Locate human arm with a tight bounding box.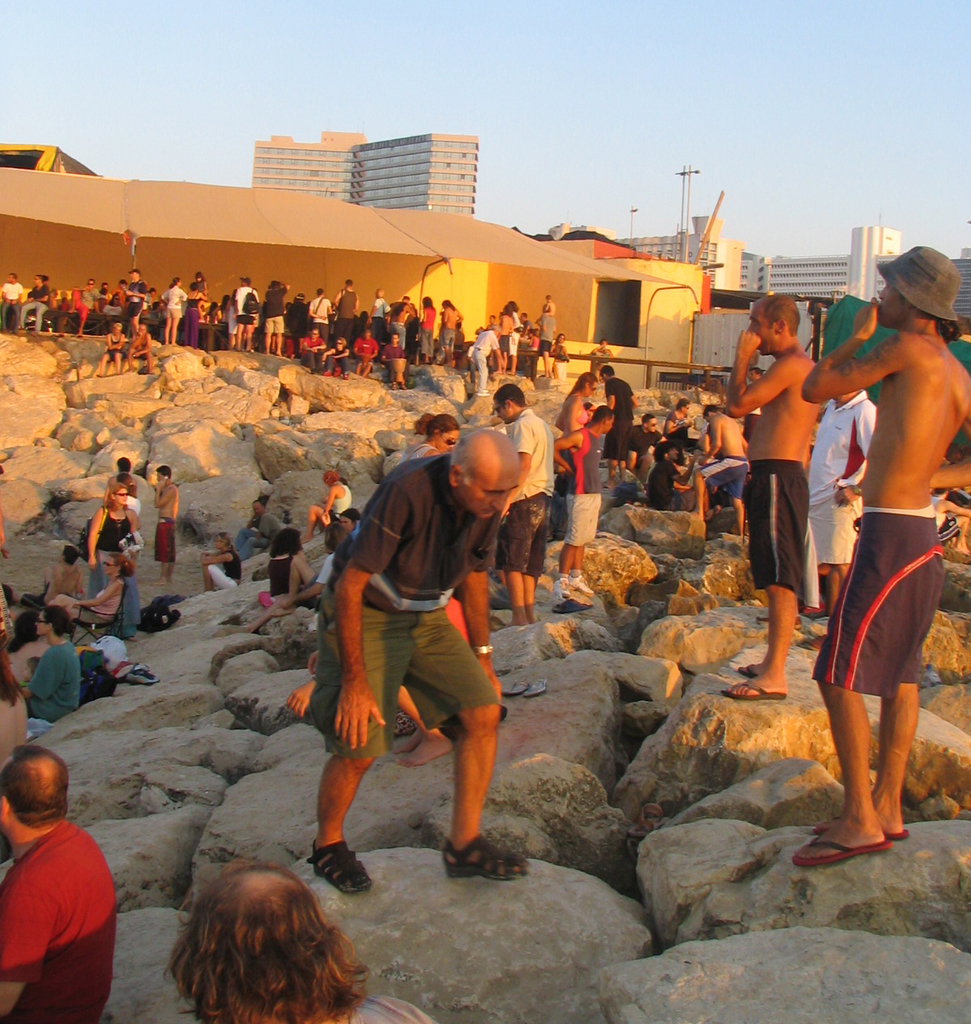
543:299:549:312.
